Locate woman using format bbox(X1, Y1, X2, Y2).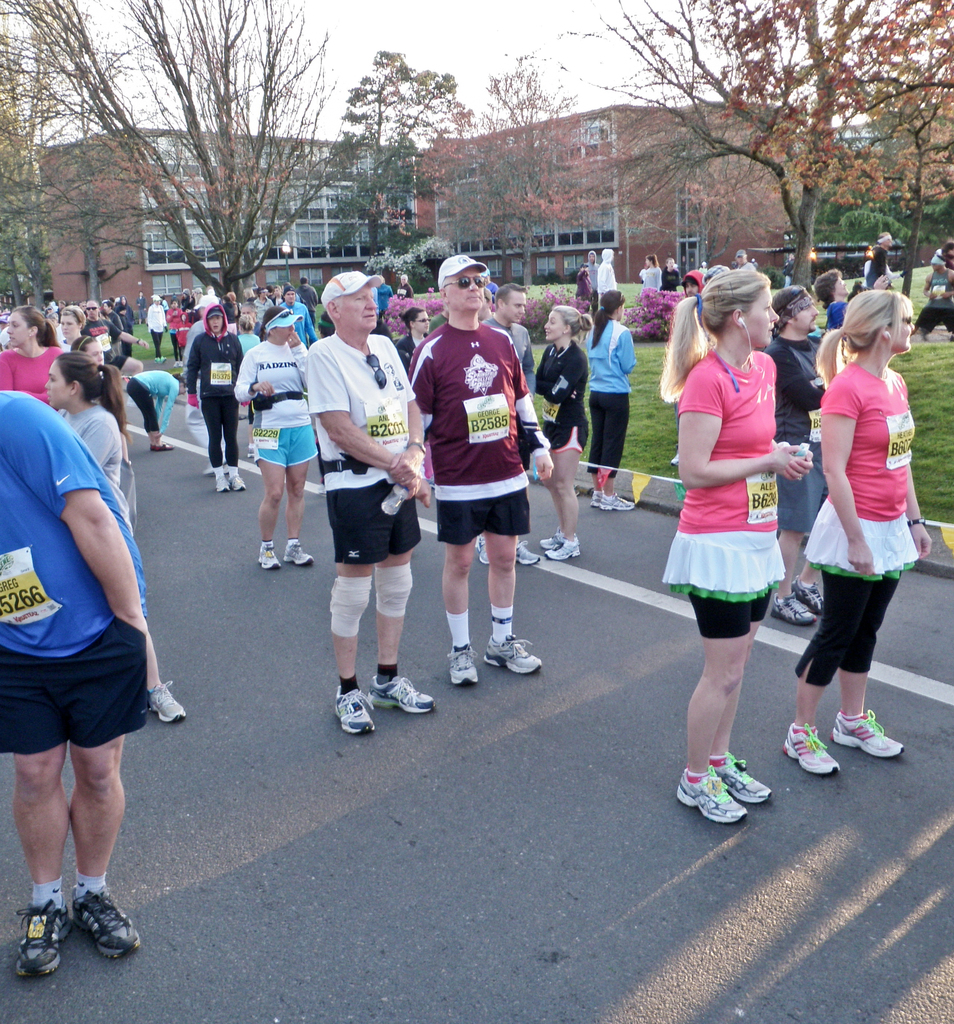
bbox(237, 305, 319, 570).
